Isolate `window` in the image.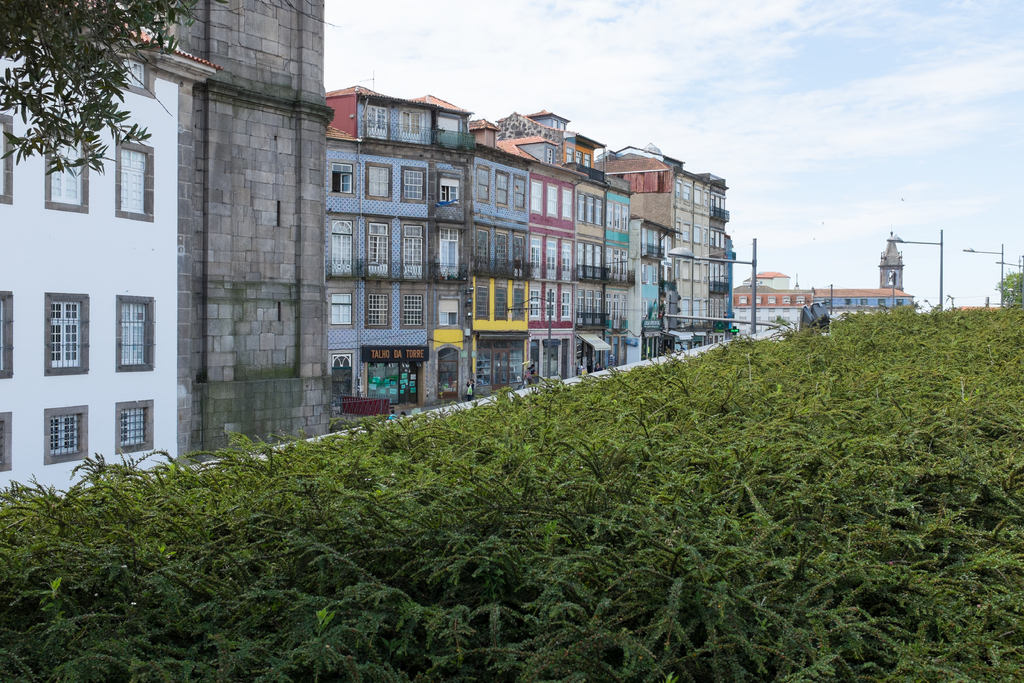
Isolated region: 402:224:426:277.
